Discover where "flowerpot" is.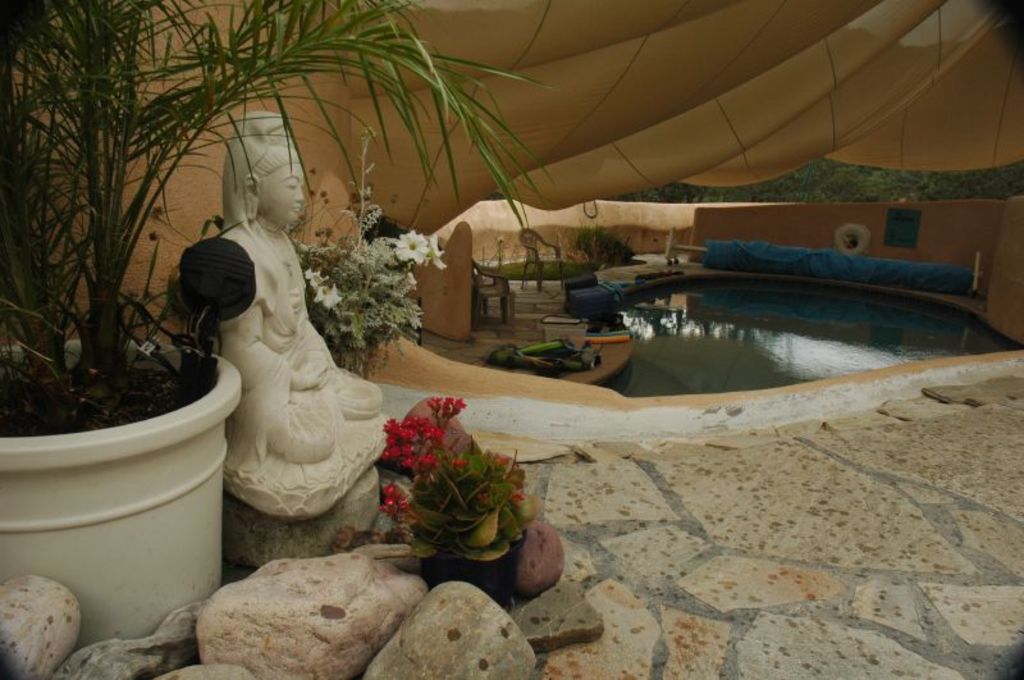
Discovered at (17, 282, 236, 663).
